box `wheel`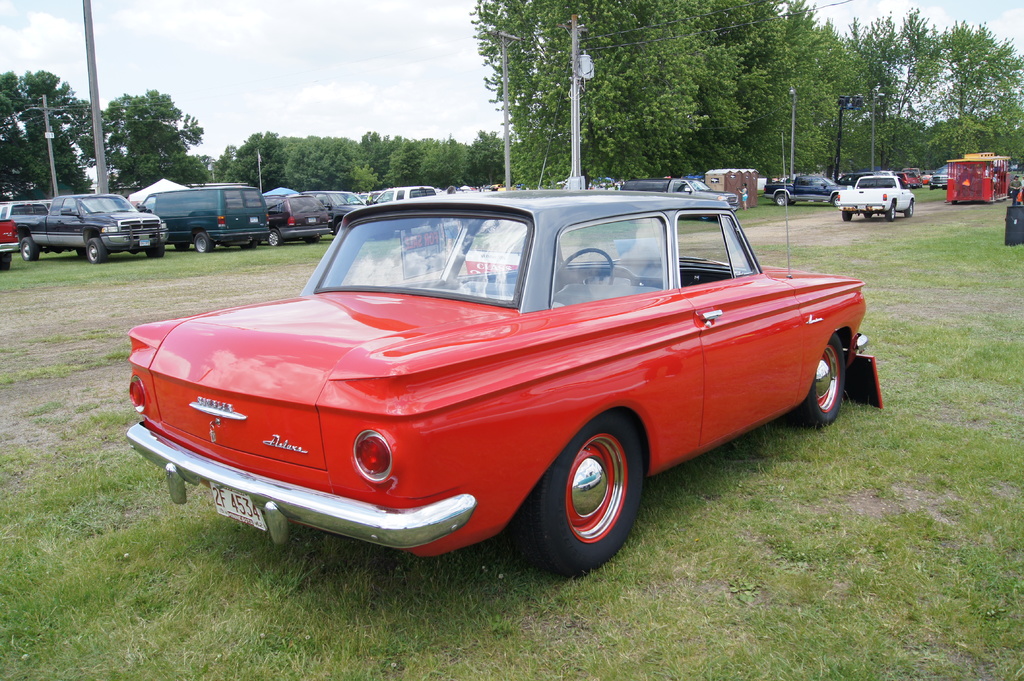
(x1=789, y1=335, x2=842, y2=428)
